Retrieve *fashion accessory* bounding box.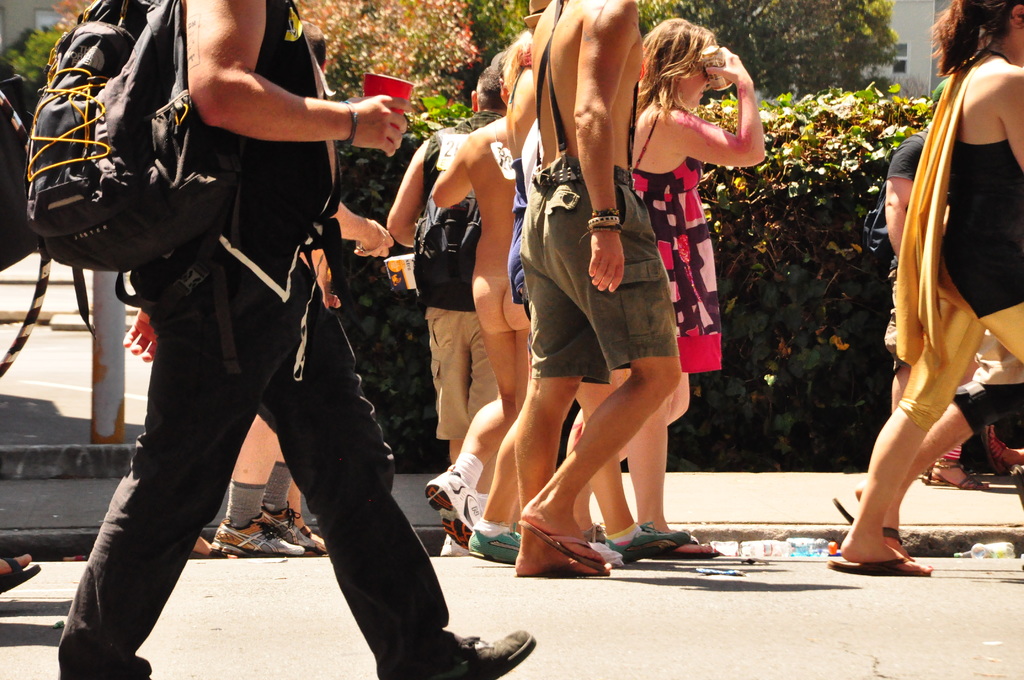
Bounding box: l=426, t=449, r=484, b=548.
